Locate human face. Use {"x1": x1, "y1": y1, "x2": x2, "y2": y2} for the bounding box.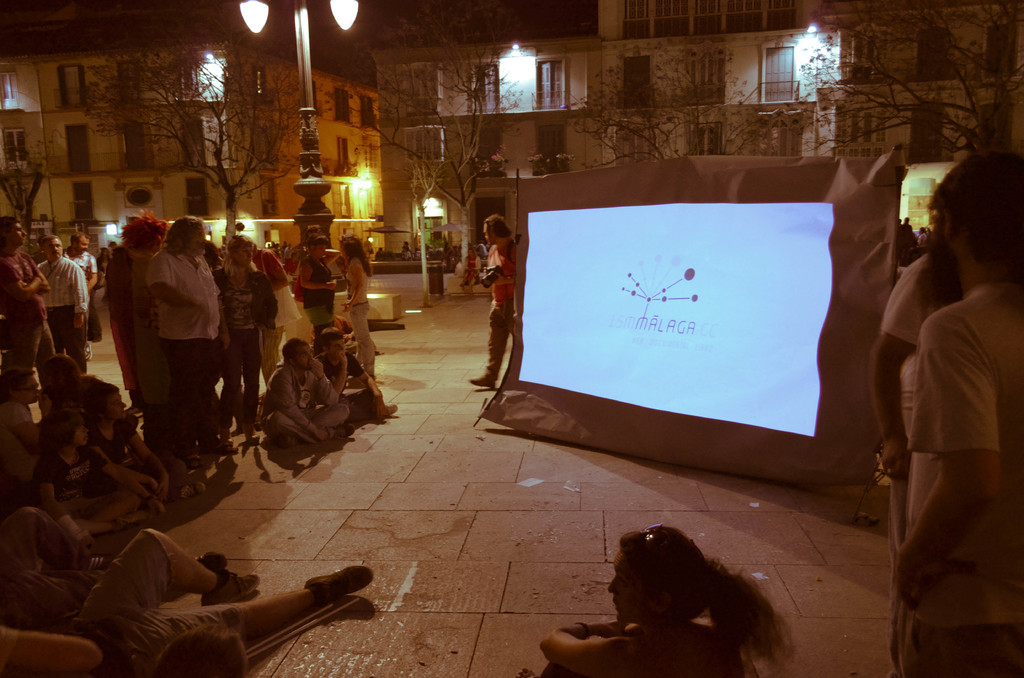
{"x1": 236, "y1": 246, "x2": 253, "y2": 266}.
